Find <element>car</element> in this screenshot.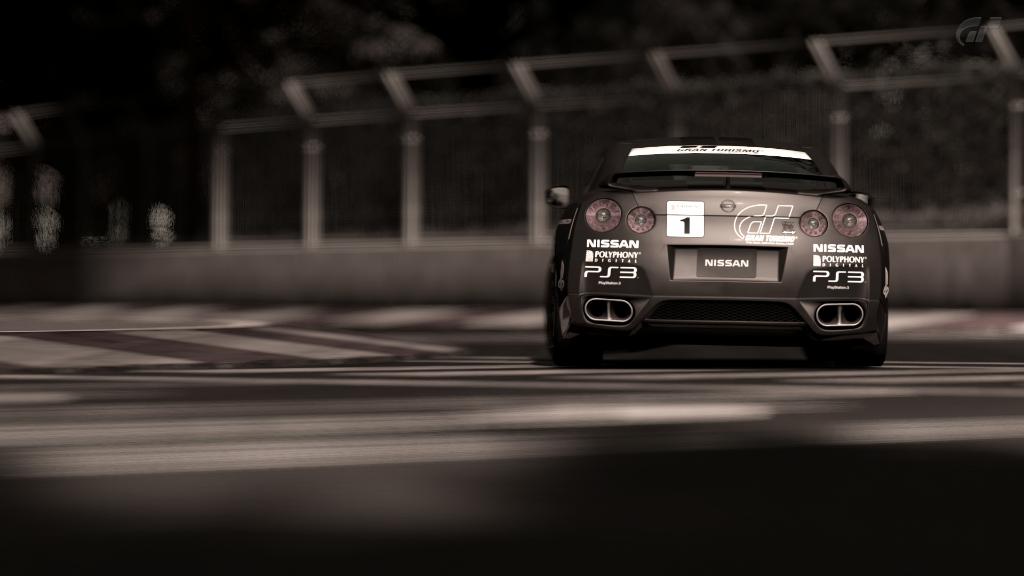
The bounding box for <element>car</element> is bbox=[540, 141, 892, 368].
